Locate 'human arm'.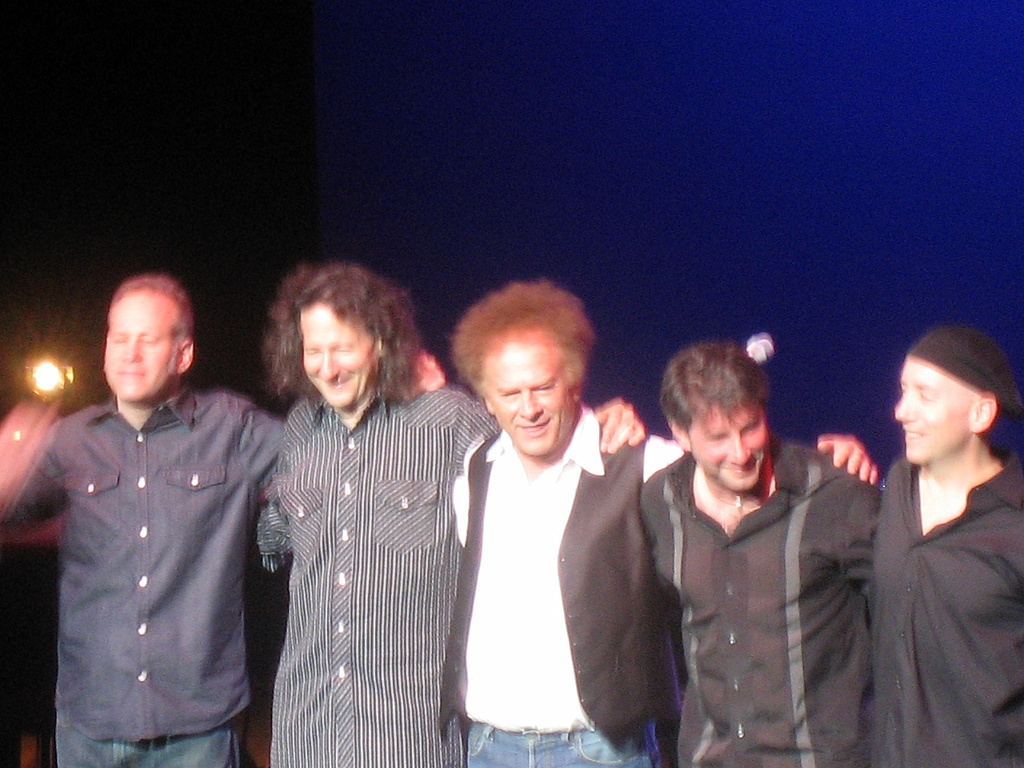
Bounding box: [4, 408, 71, 532].
